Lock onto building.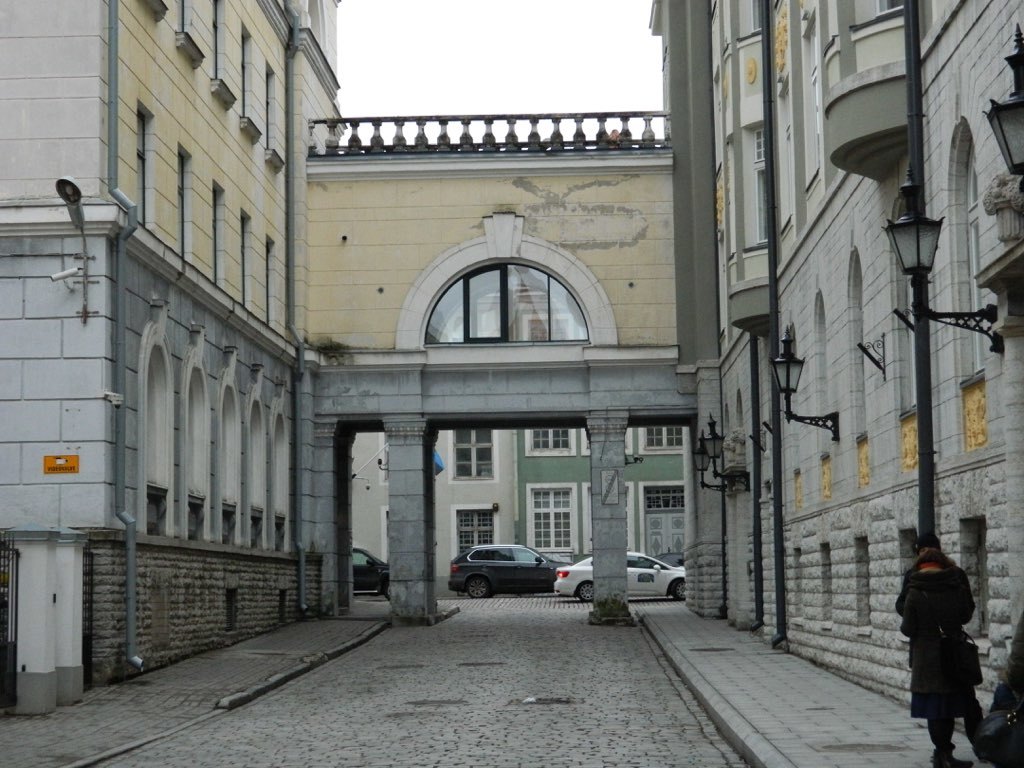
Locked: 513/286/684/563.
